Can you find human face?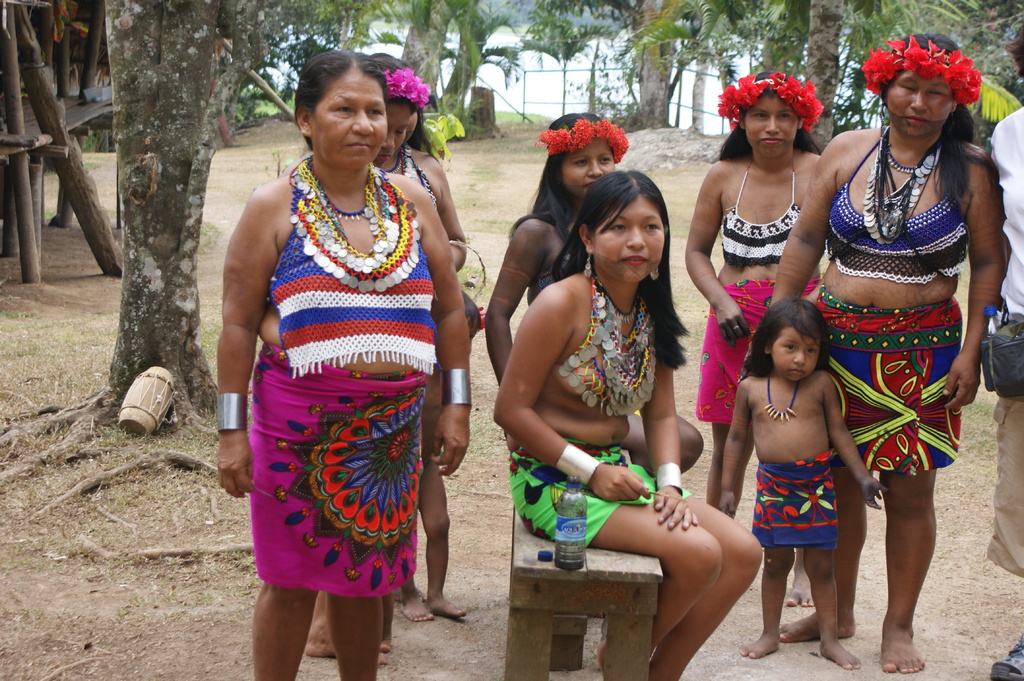
Yes, bounding box: box=[887, 74, 952, 134].
